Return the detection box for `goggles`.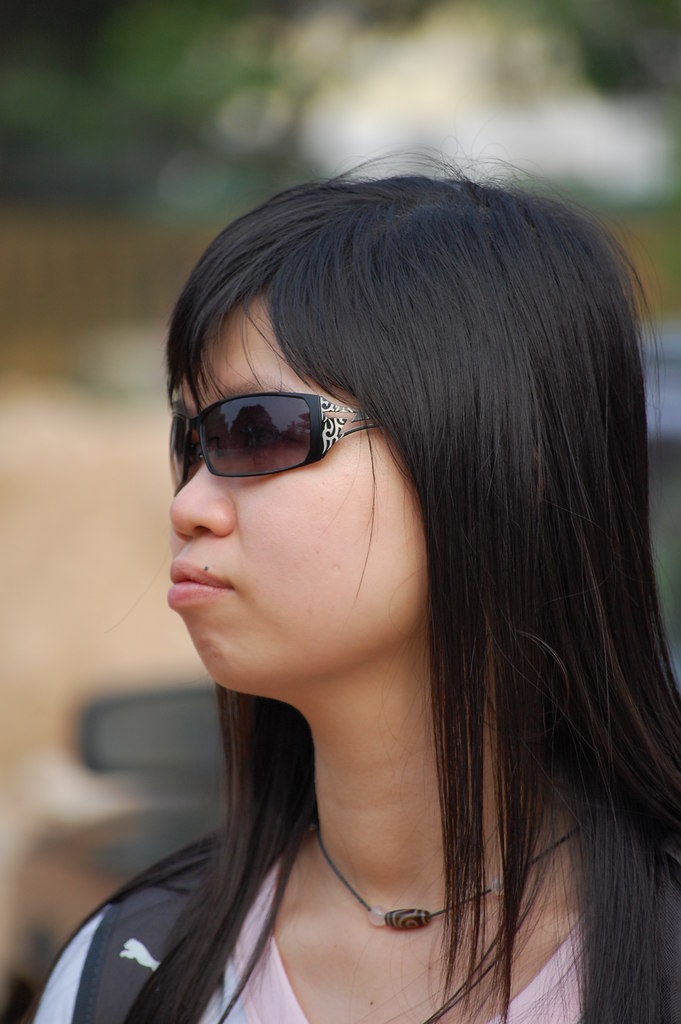
rect(176, 376, 388, 488).
